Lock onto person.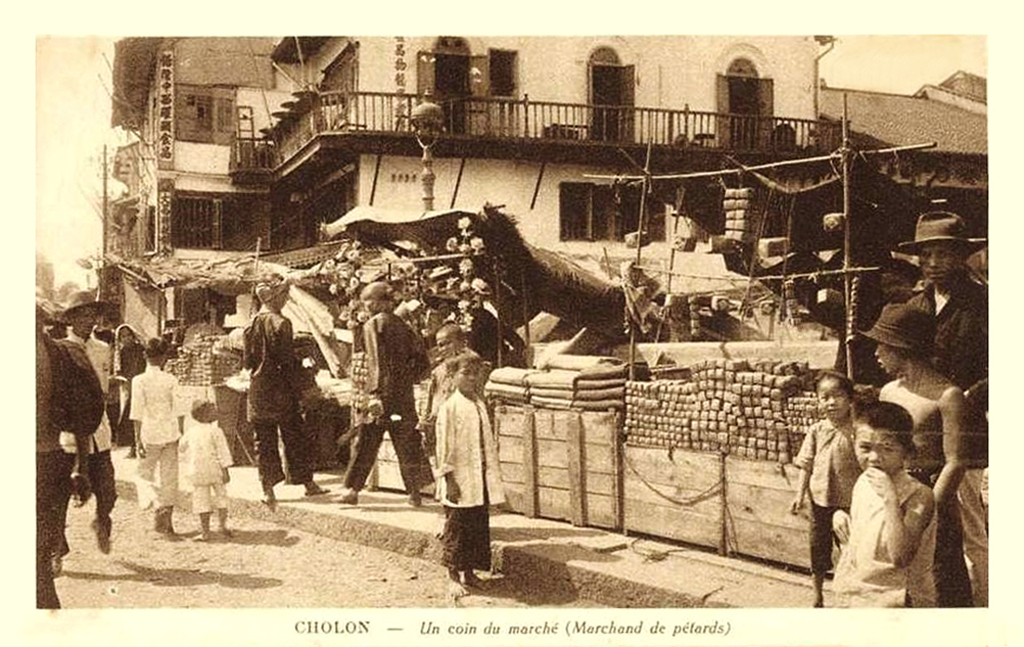
Locked: box(829, 401, 937, 615).
